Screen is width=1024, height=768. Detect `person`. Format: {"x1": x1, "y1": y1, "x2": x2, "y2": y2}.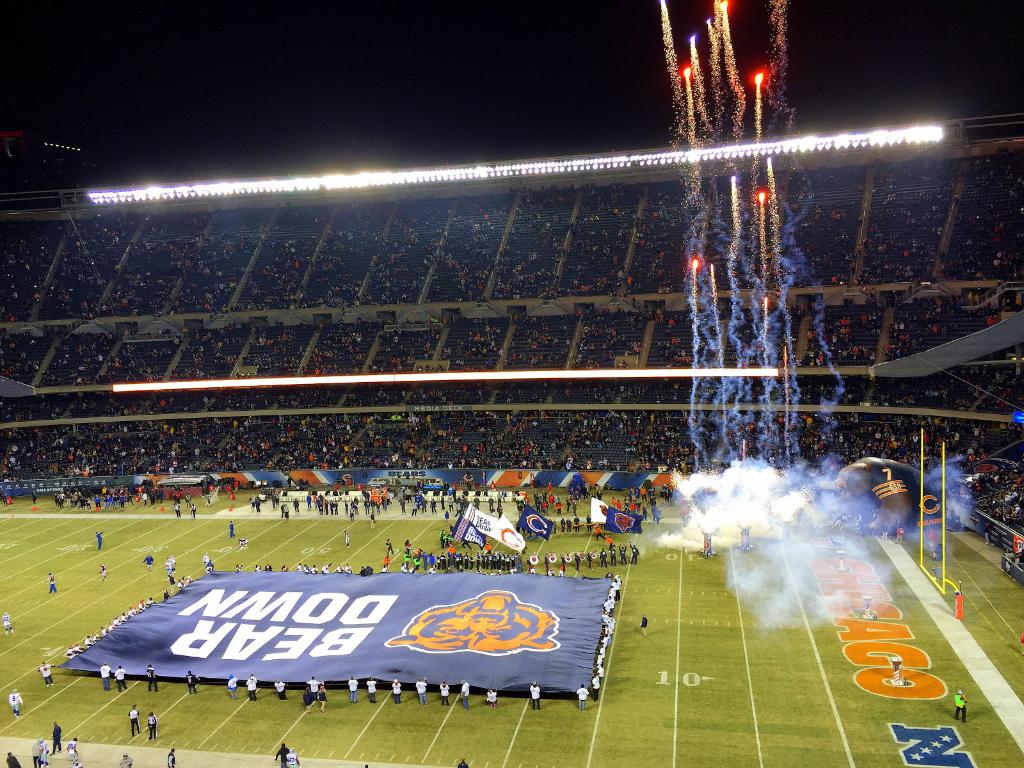
{"x1": 442, "y1": 679, "x2": 451, "y2": 710}.
